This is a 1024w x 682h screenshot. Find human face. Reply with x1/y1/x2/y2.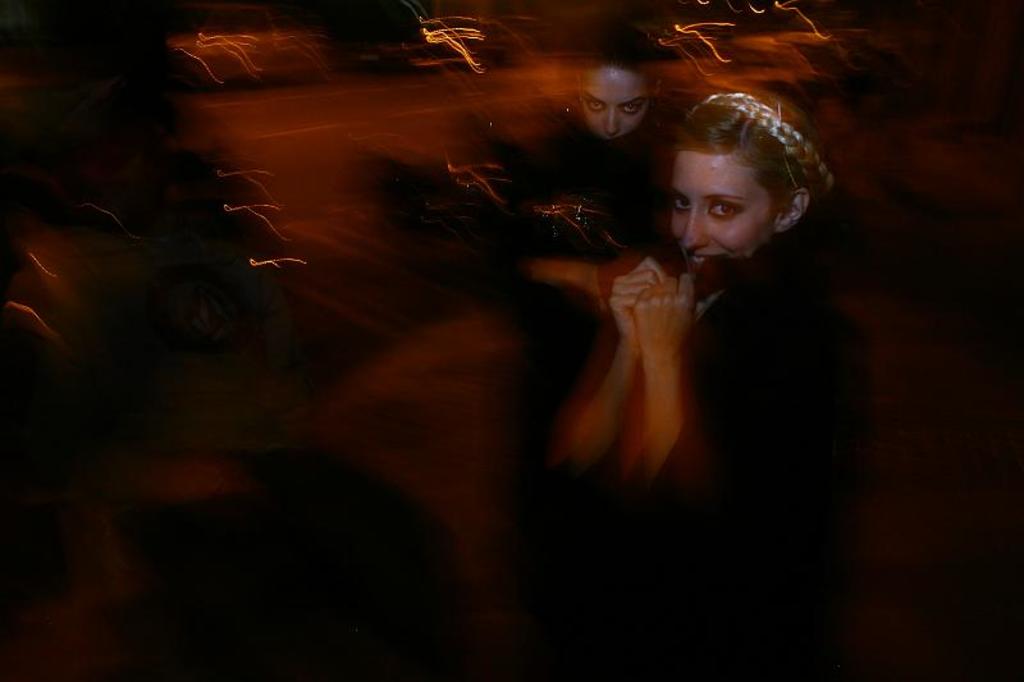
672/154/778/275.
